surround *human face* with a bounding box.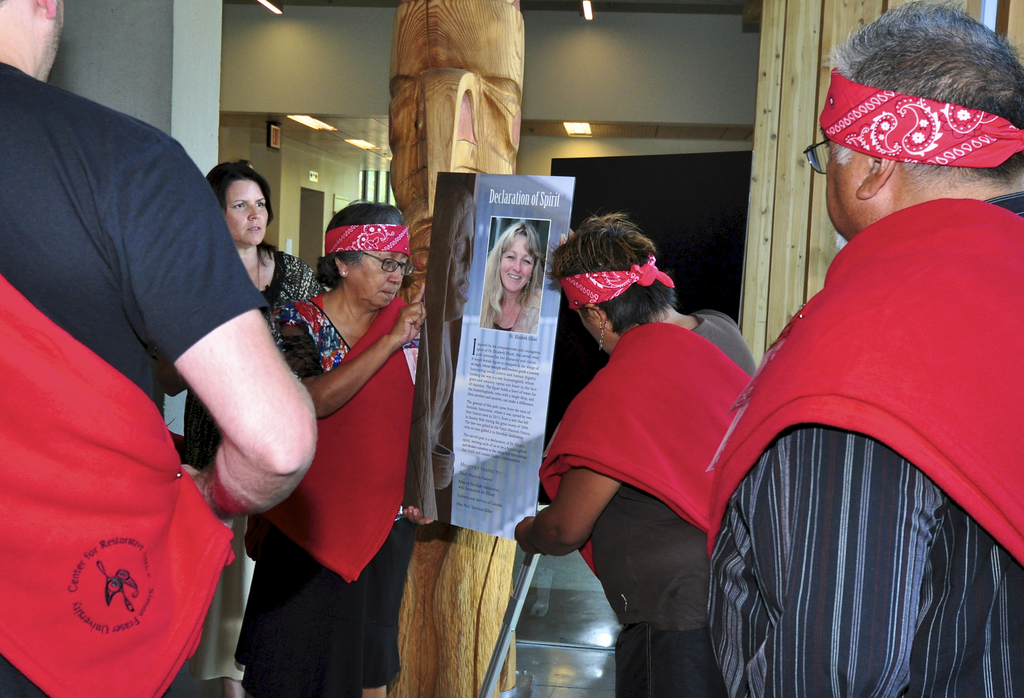
229 175 269 246.
